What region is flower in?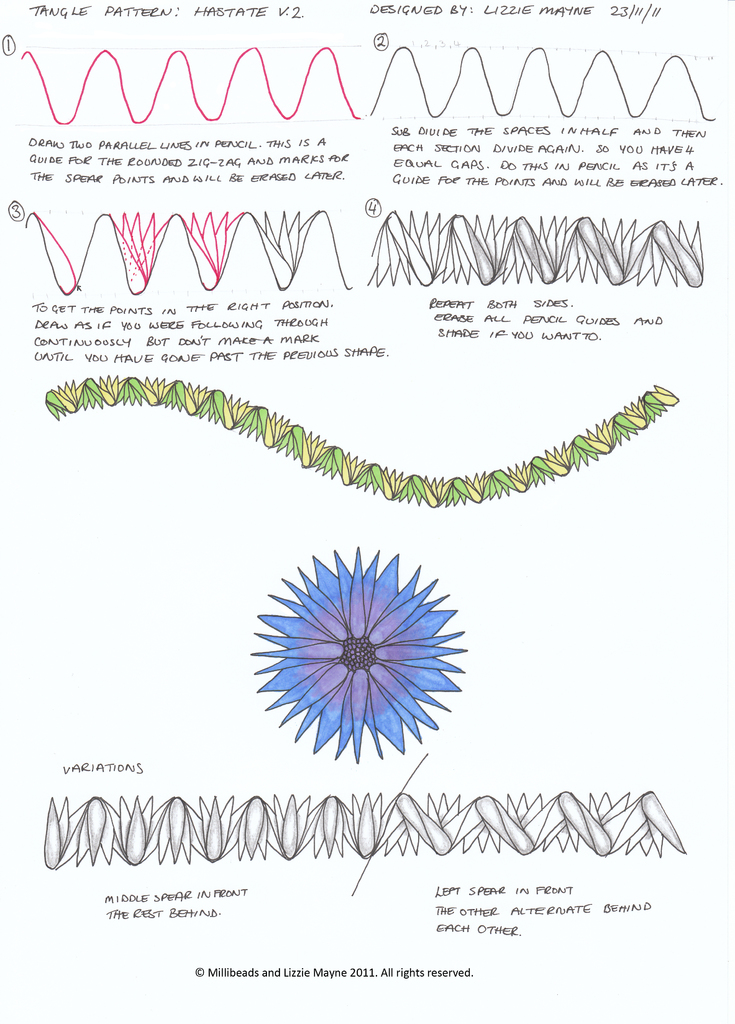
locate(251, 544, 470, 767).
